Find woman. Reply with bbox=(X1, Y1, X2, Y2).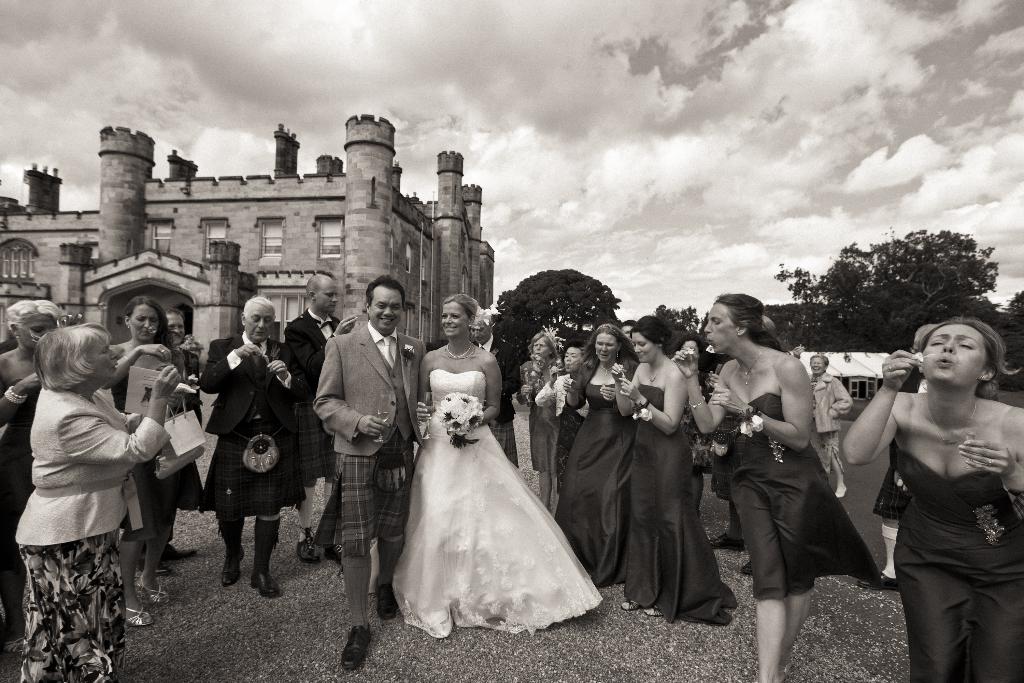
bbox=(102, 298, 195, 627).
